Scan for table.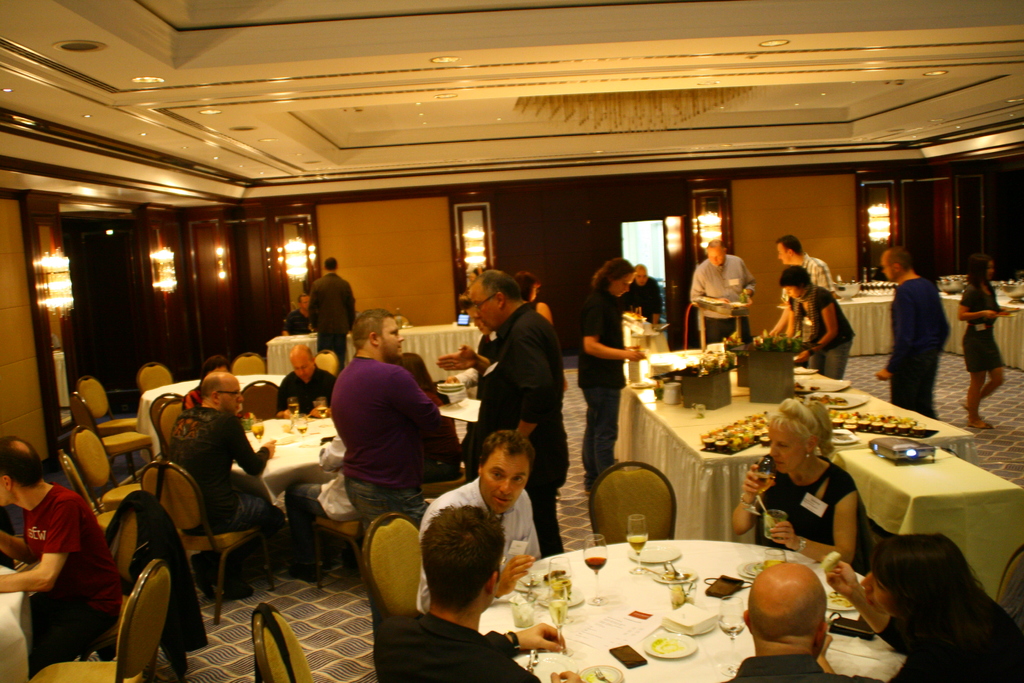
Scan result: 0,565,33,682.
